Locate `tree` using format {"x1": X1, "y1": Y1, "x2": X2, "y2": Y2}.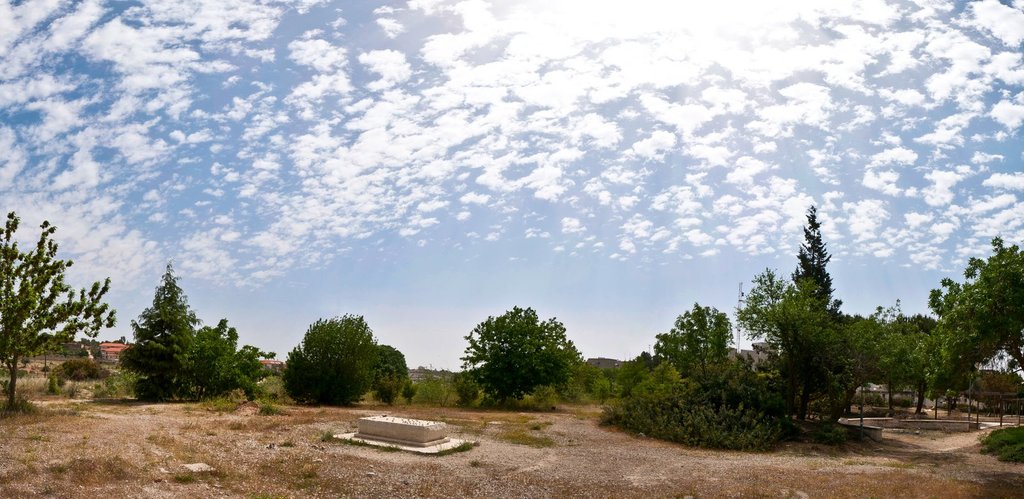
{"x1": 454, "y1": 298, "x2": 586, "y2": 400}.
